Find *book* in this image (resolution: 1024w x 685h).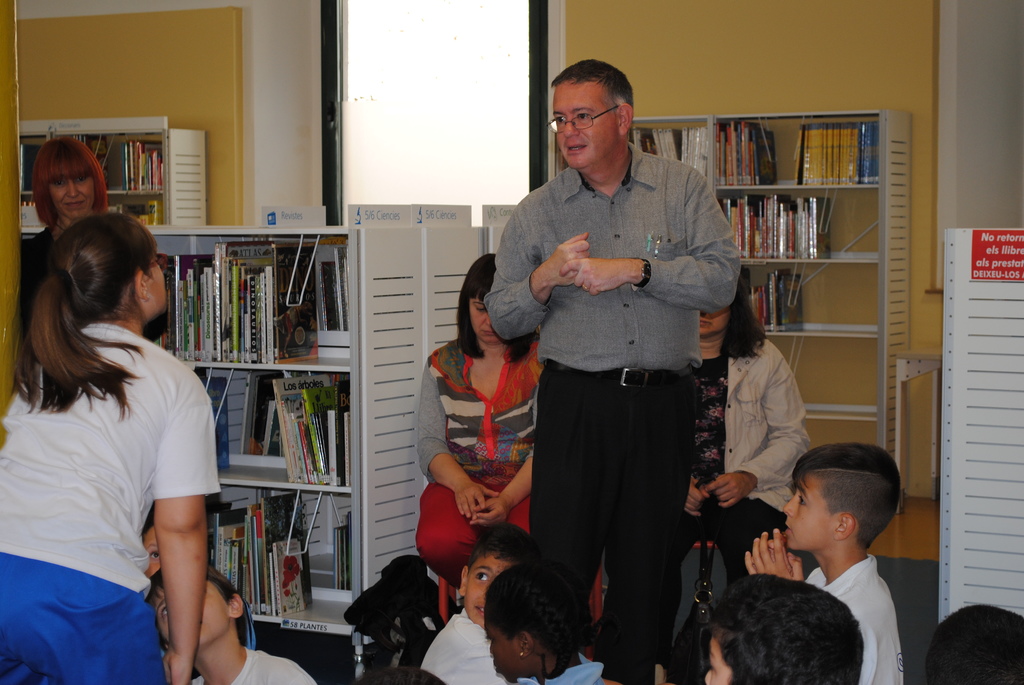
[17,143,47,193].
